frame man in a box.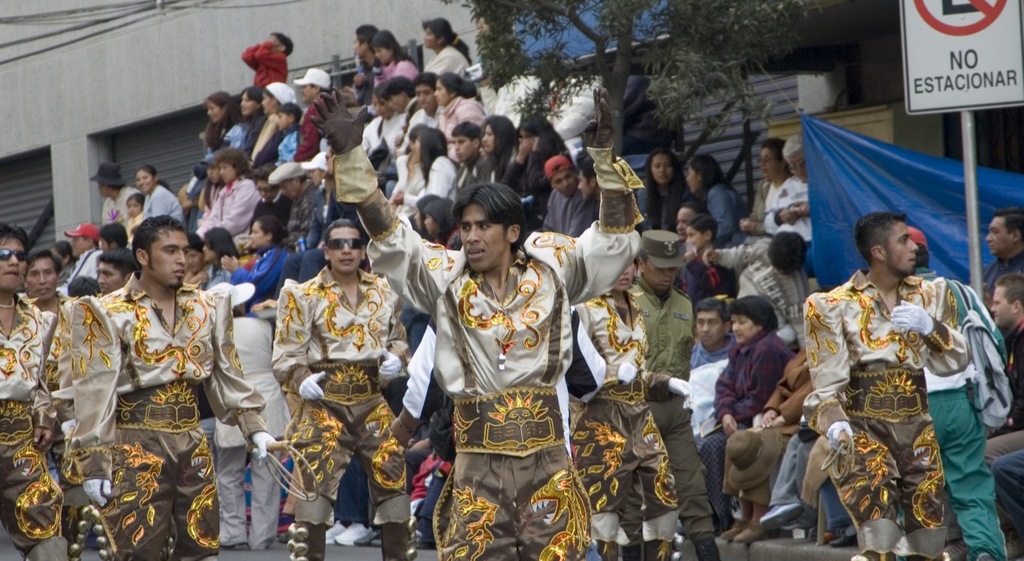
rect(627, 216, 733, 560).
